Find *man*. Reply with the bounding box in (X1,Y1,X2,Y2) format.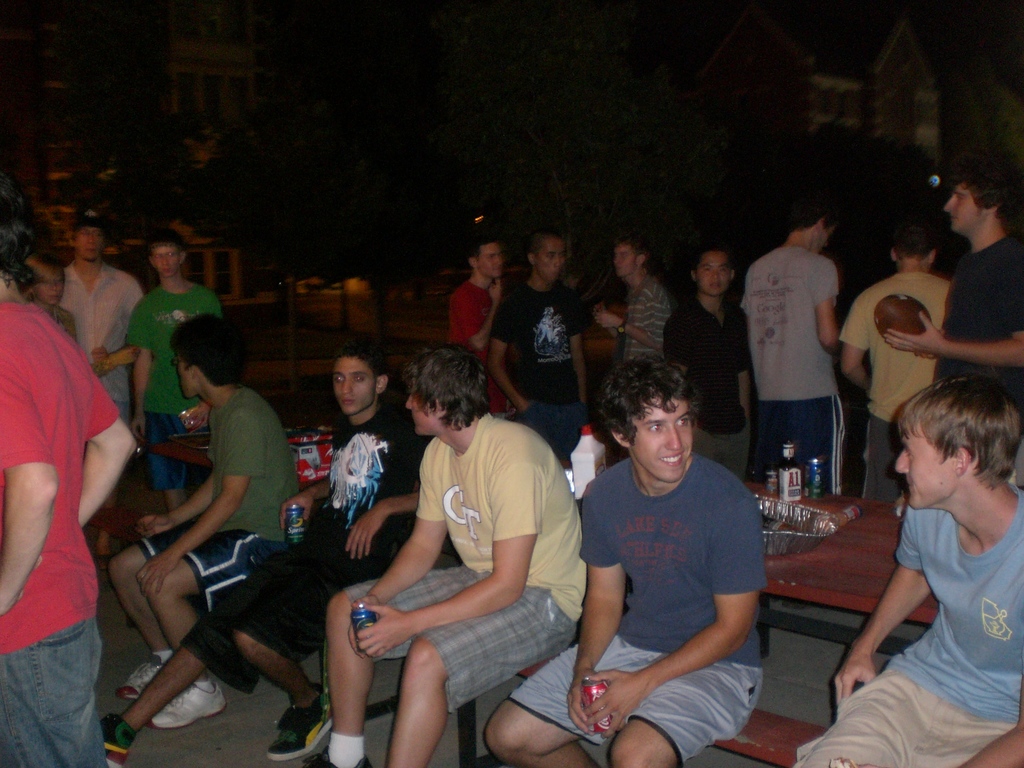
(485,355,769,767).
